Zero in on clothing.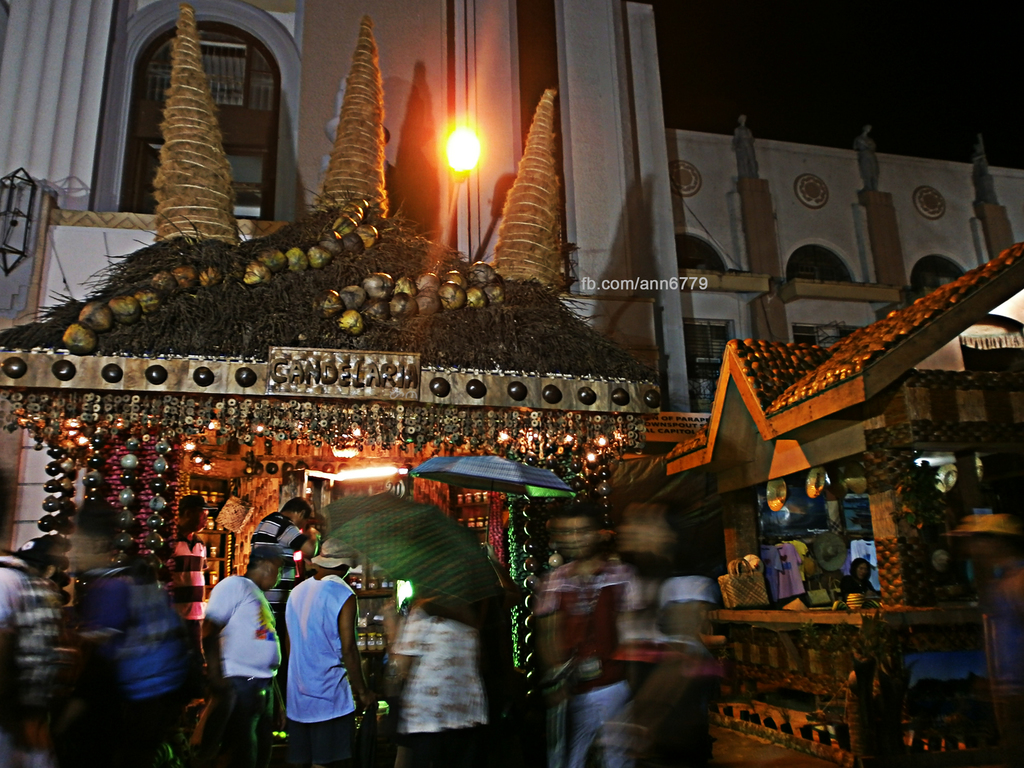
Zeroed in: BBox(290, 572, 367, 767).
